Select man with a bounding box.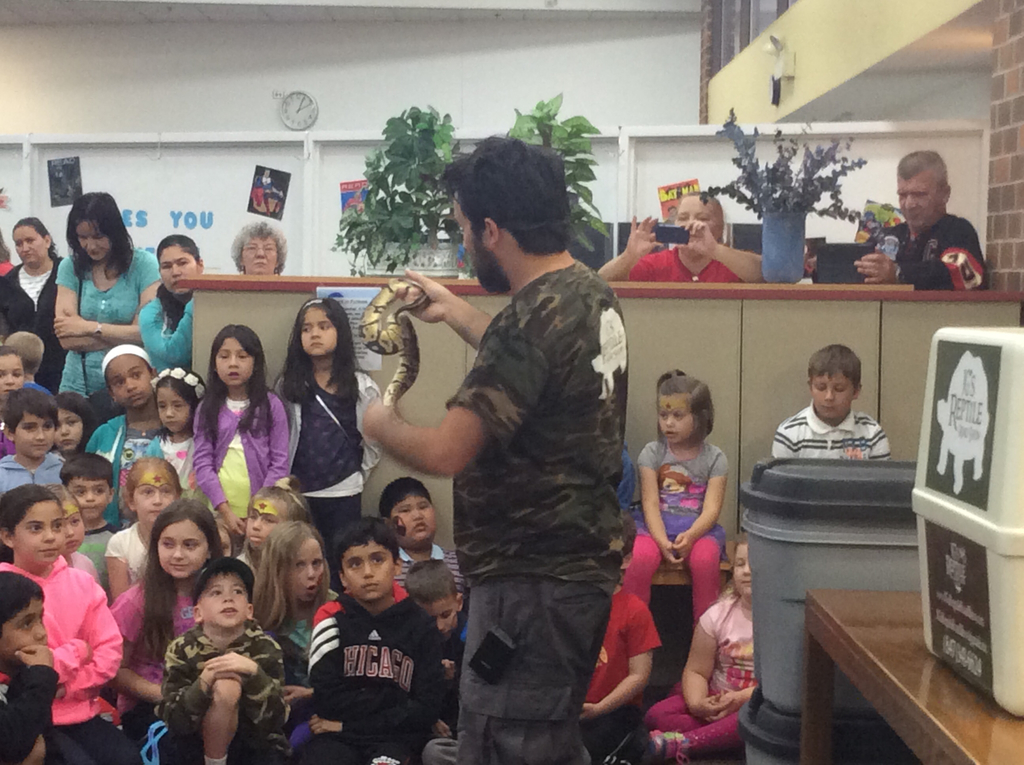
bbox=(362, 133, 630, 764).
